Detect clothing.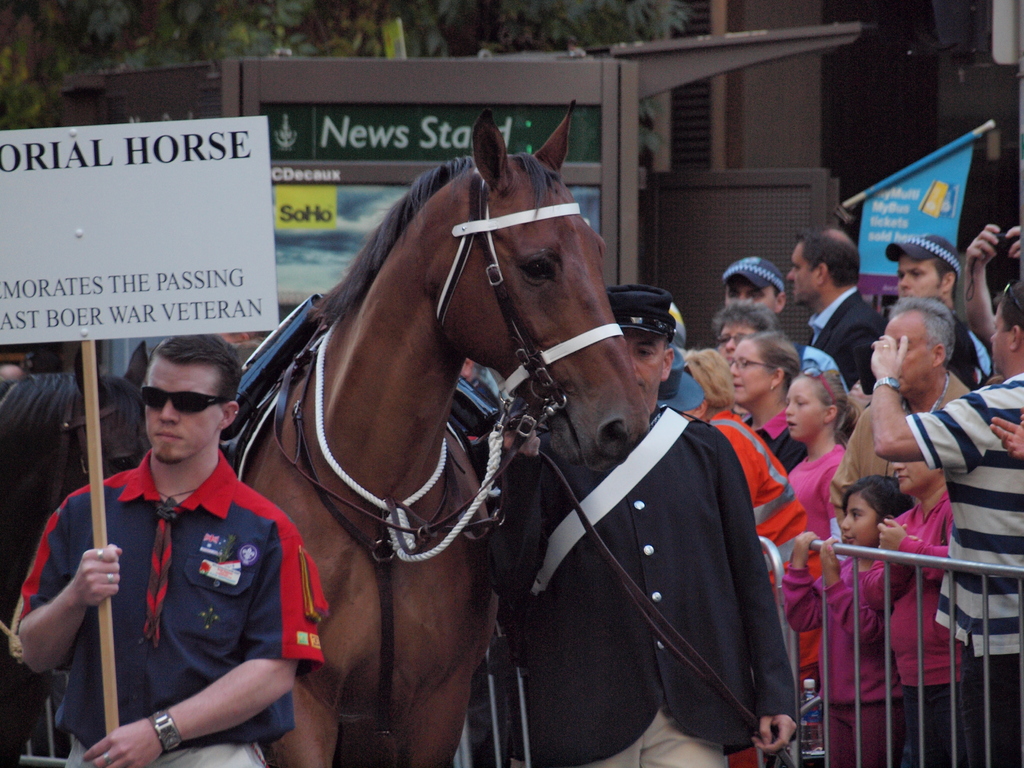
Detected at 22 447 330 767.
